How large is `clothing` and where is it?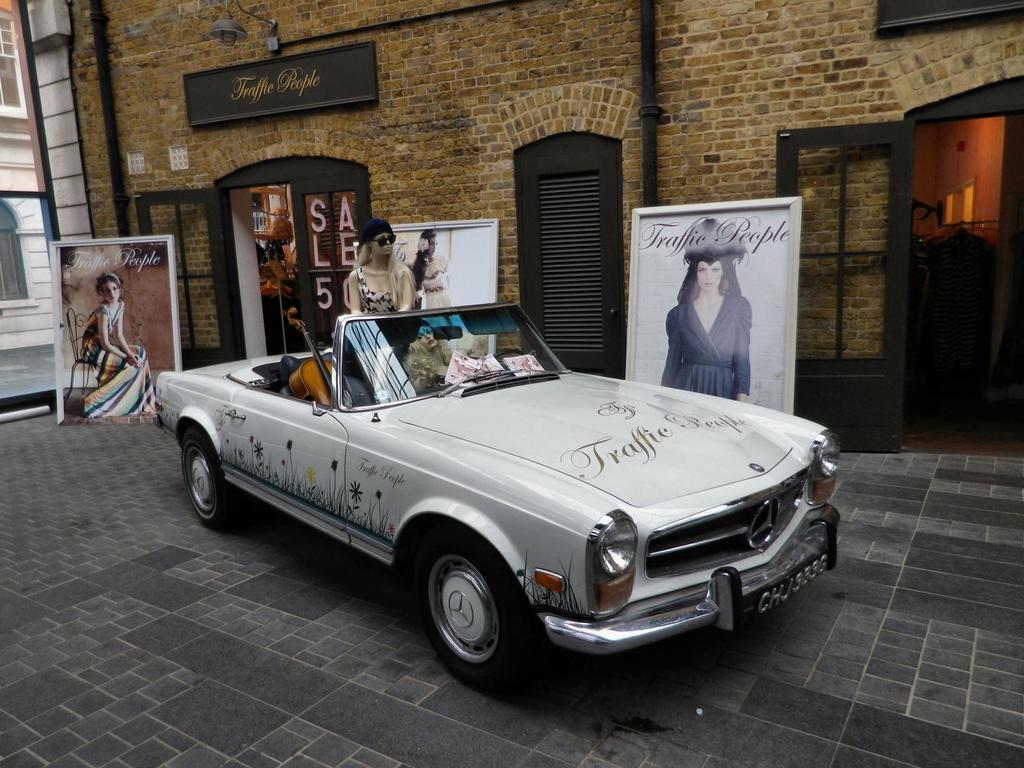
Bounding box: detection(354, 268, 401, 315).
